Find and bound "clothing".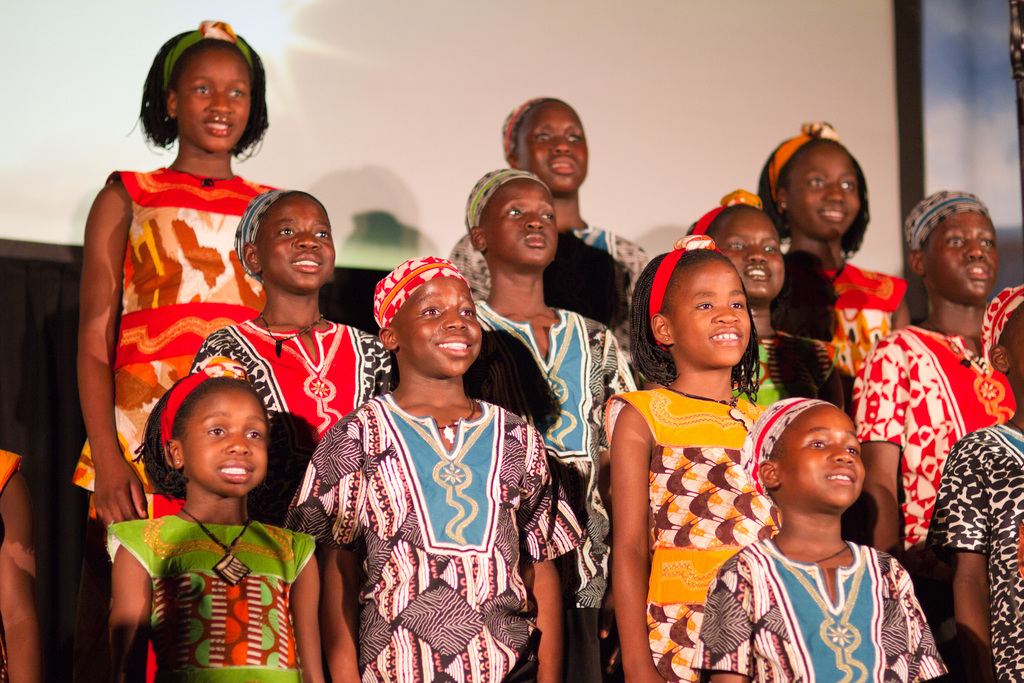
Bound: region(599, 378, 779, 682).
